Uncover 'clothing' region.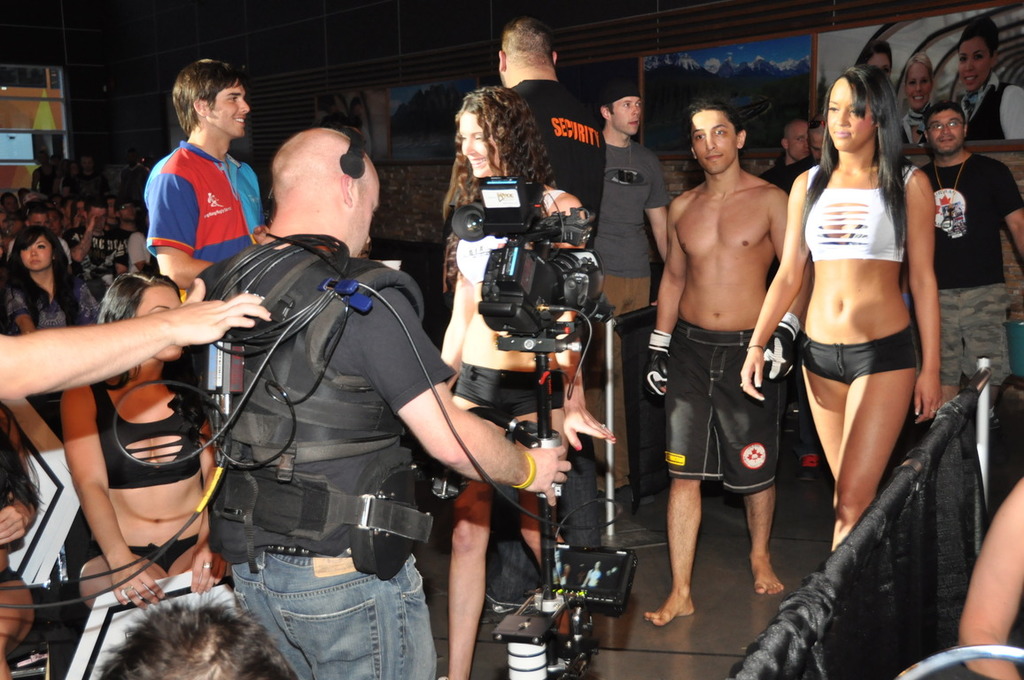
Uncovered: pyautogui.locateOnScreen(67, 522, 230, 616).
